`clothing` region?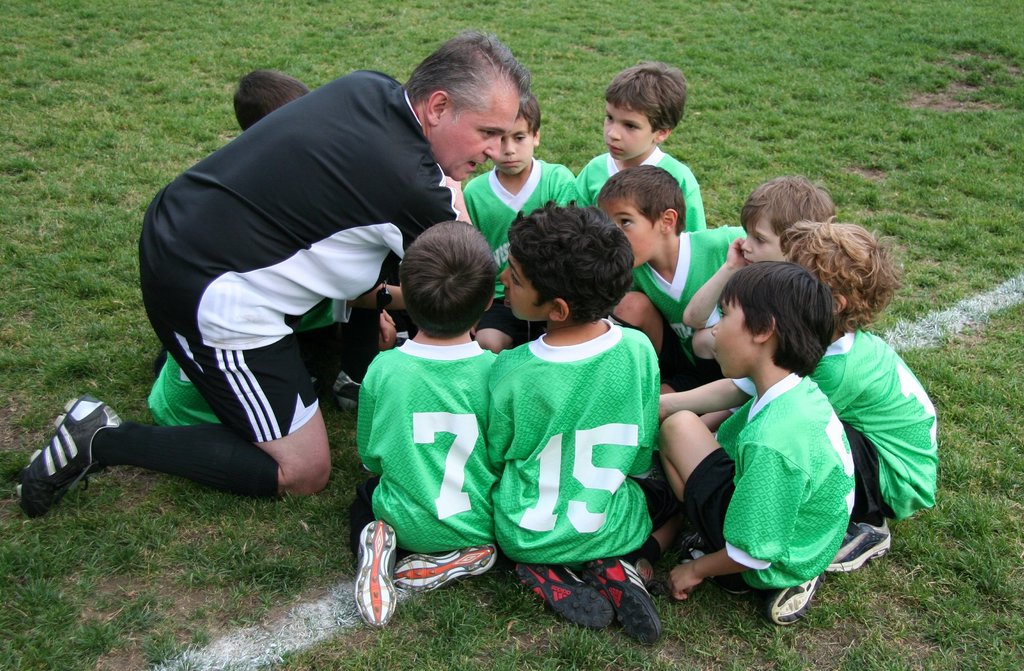
box=[488, 316, 660, 559]
